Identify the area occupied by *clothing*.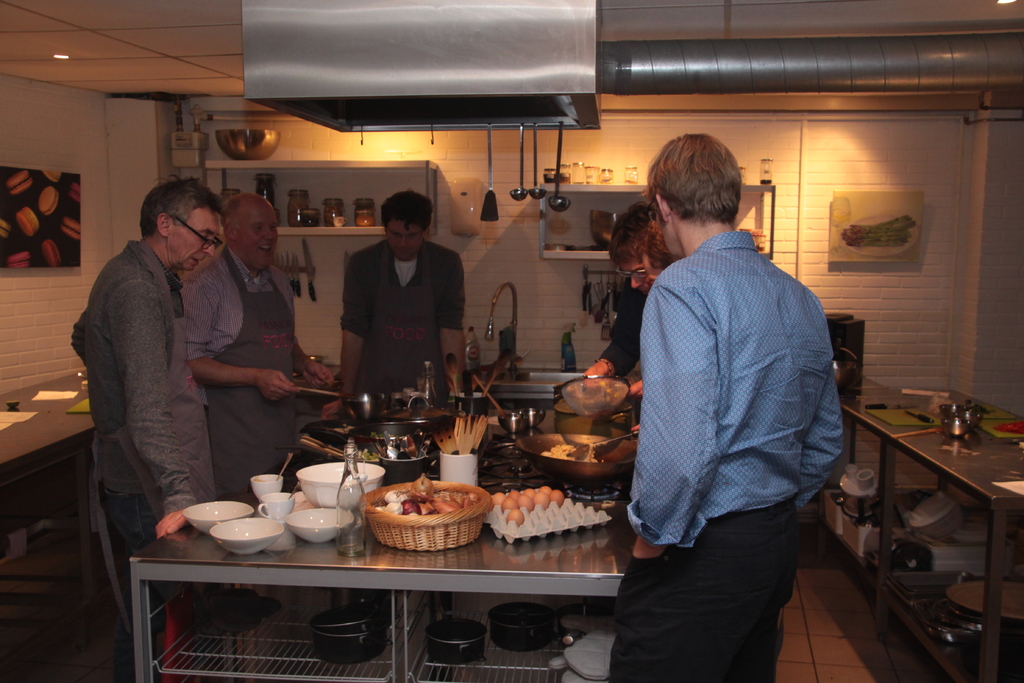
Area: l=68, t=238, r=215, b=591.
